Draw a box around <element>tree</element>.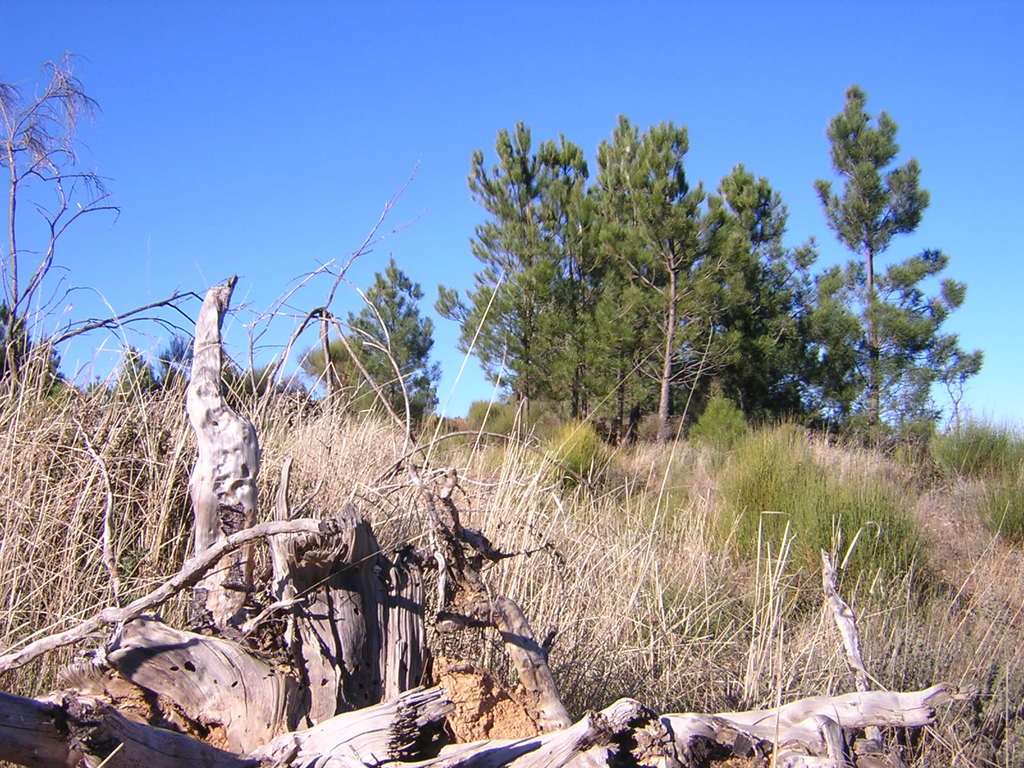
x1=46, y1=61, x2=834, y2=314.
